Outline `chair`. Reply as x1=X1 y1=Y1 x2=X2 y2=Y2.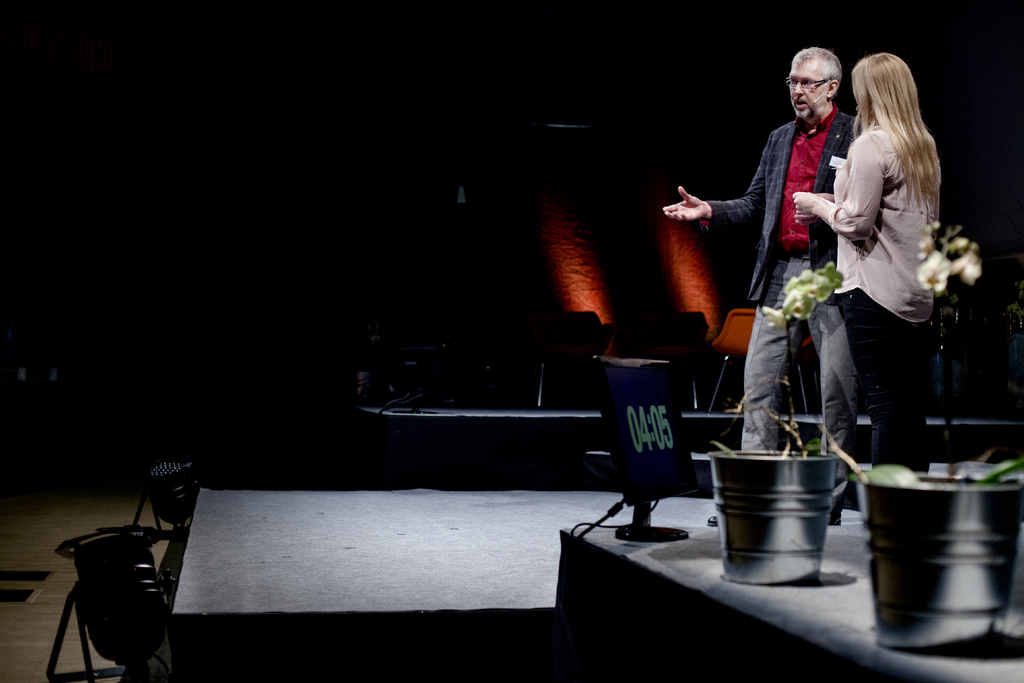
x1=635 y1=304 x2=701 y2=415.
